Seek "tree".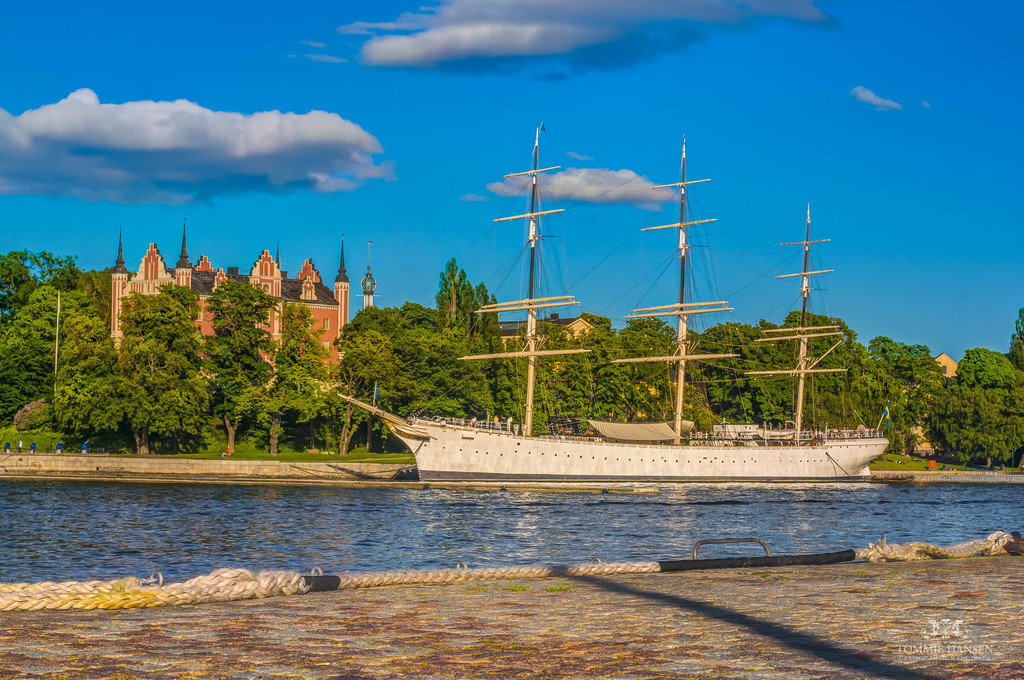
742, 311, 865, 432.
